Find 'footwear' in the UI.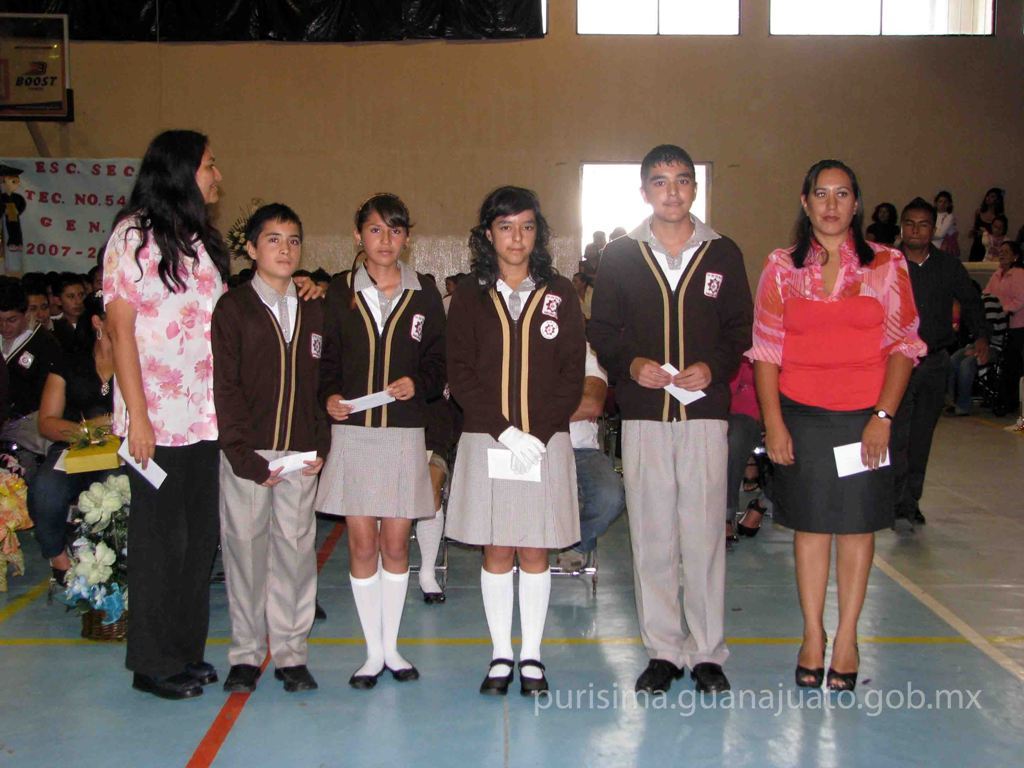
UI element at x1=689 y1=660 x2=732 y2=693.
